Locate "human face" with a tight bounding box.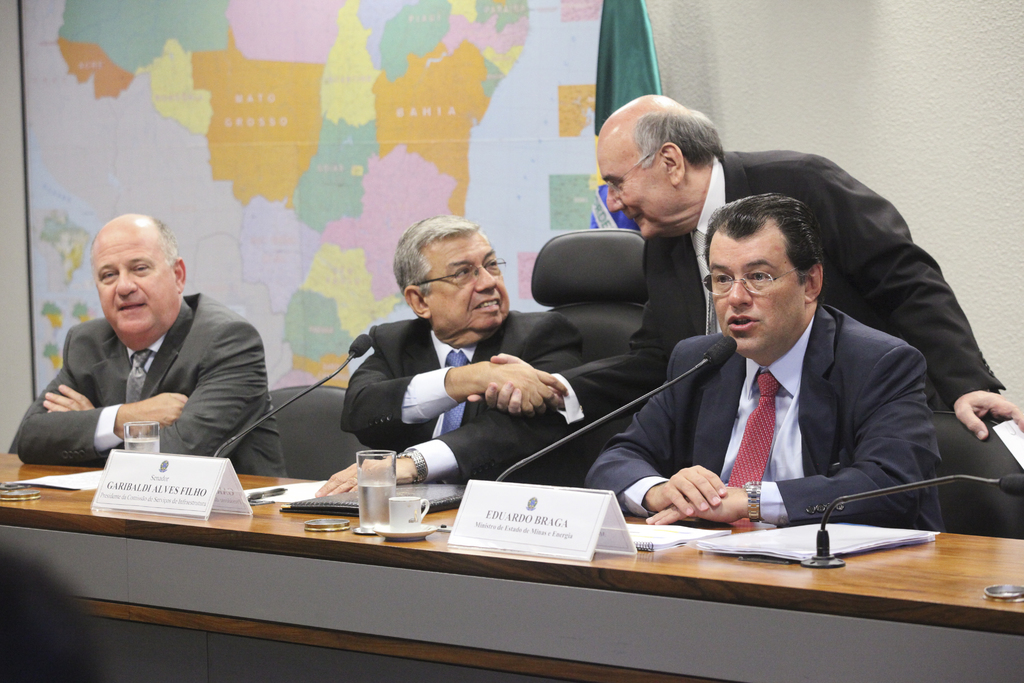
[left=709, top=234, right=802, bottom=355].
